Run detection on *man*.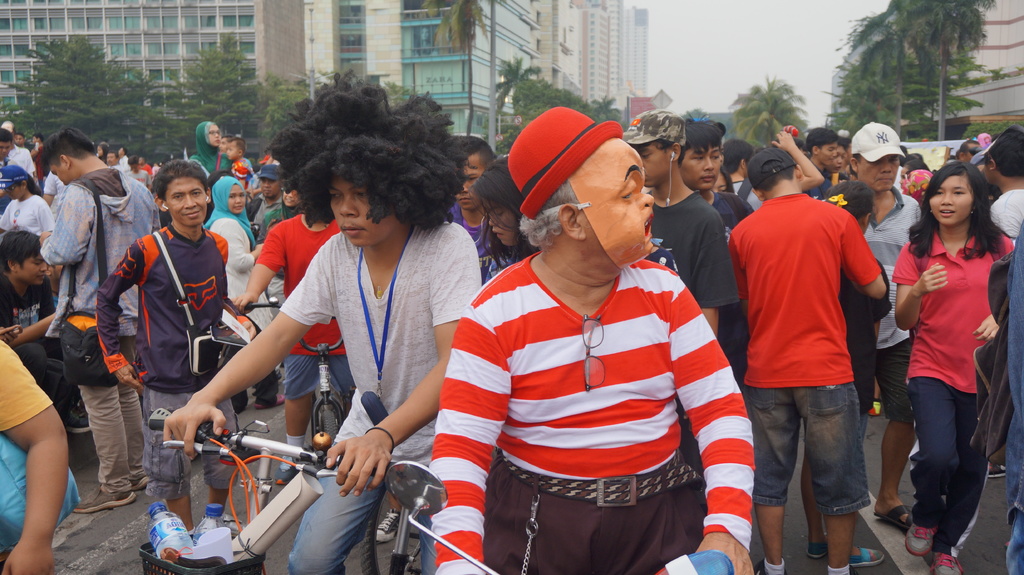
Result: bbox=(159, 75, 491, 574).
